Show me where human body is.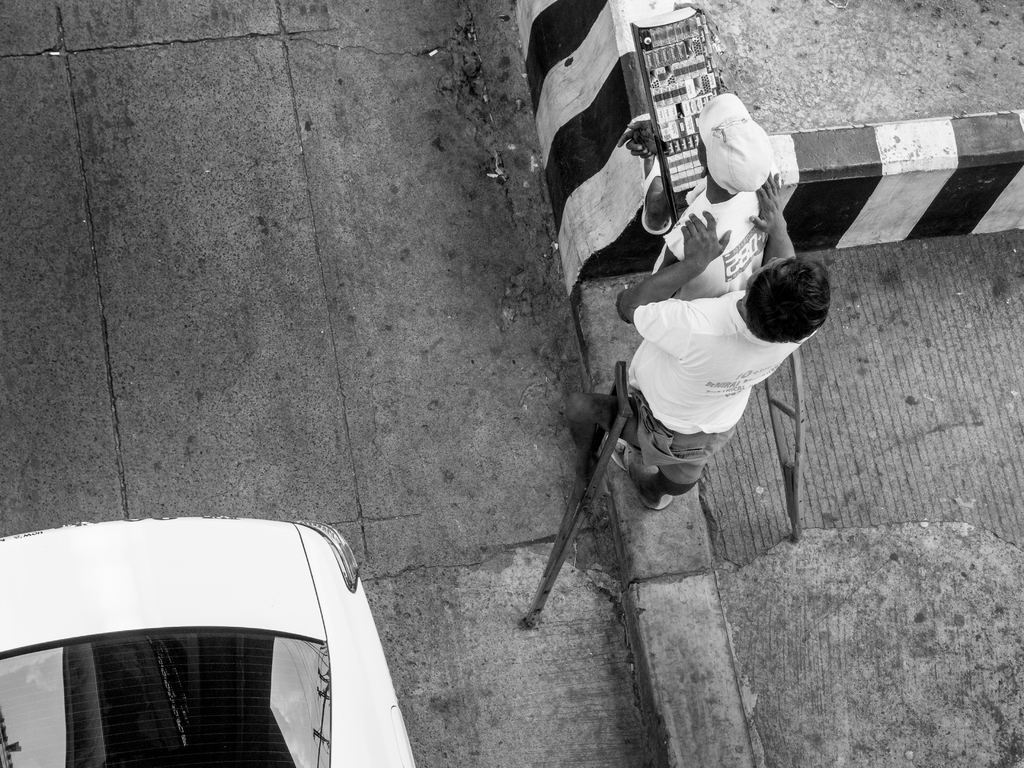
human body is at left=568, top=172, right=828, bottom=500.
